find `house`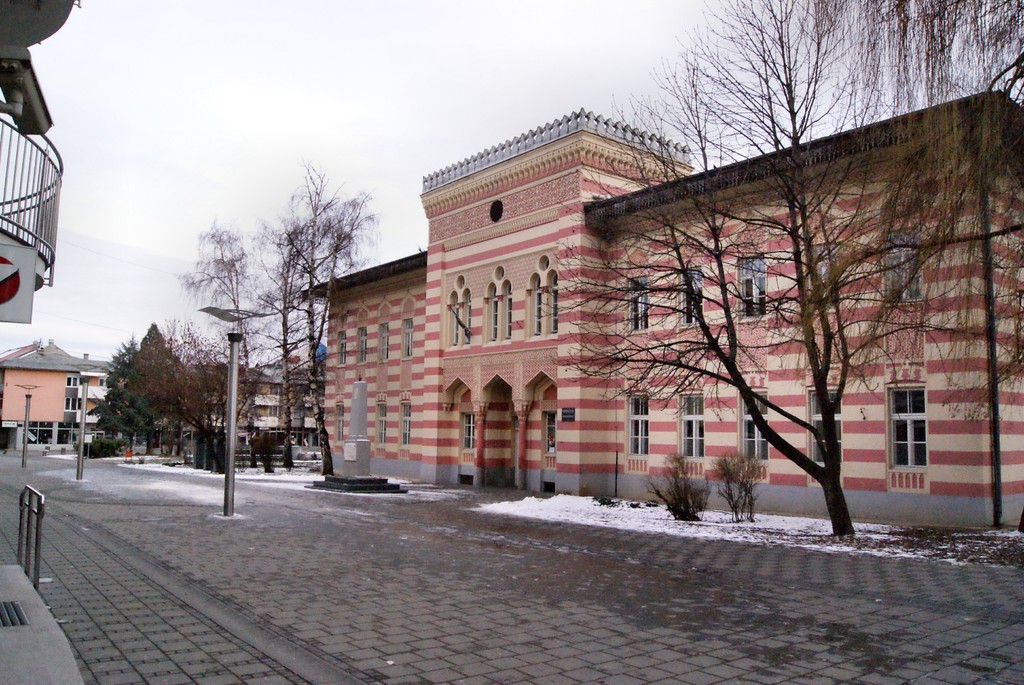
left=305, top=77, right=982, bottom=530
